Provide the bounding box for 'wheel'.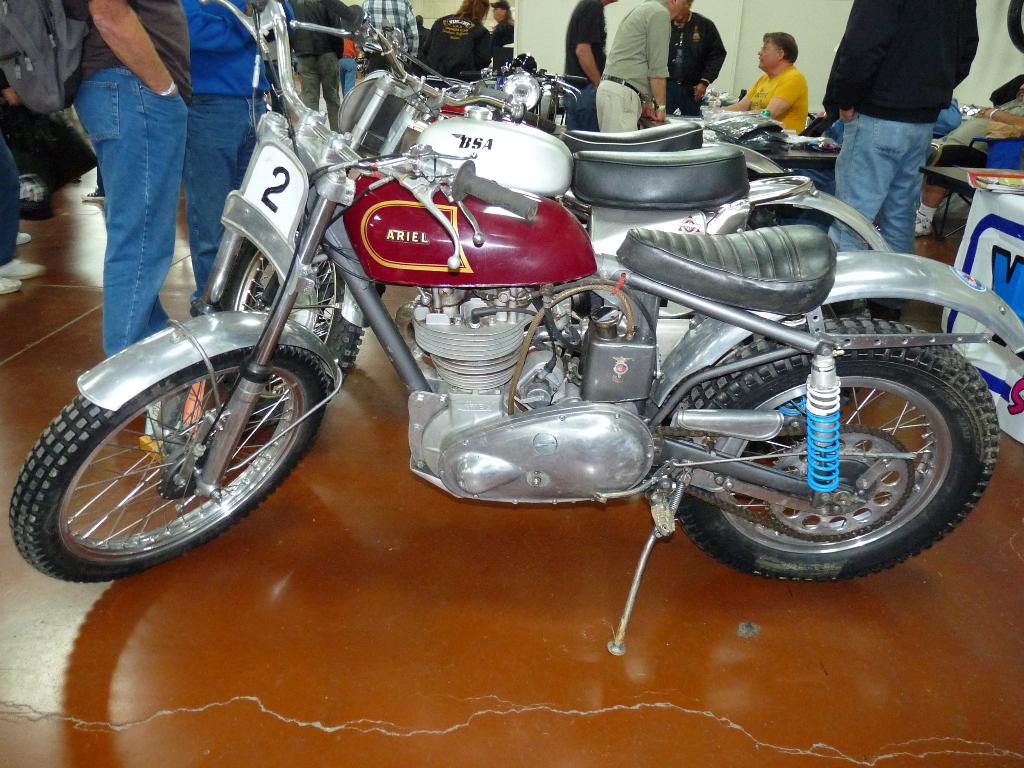
l=222, t=217, r=367, b=428.
